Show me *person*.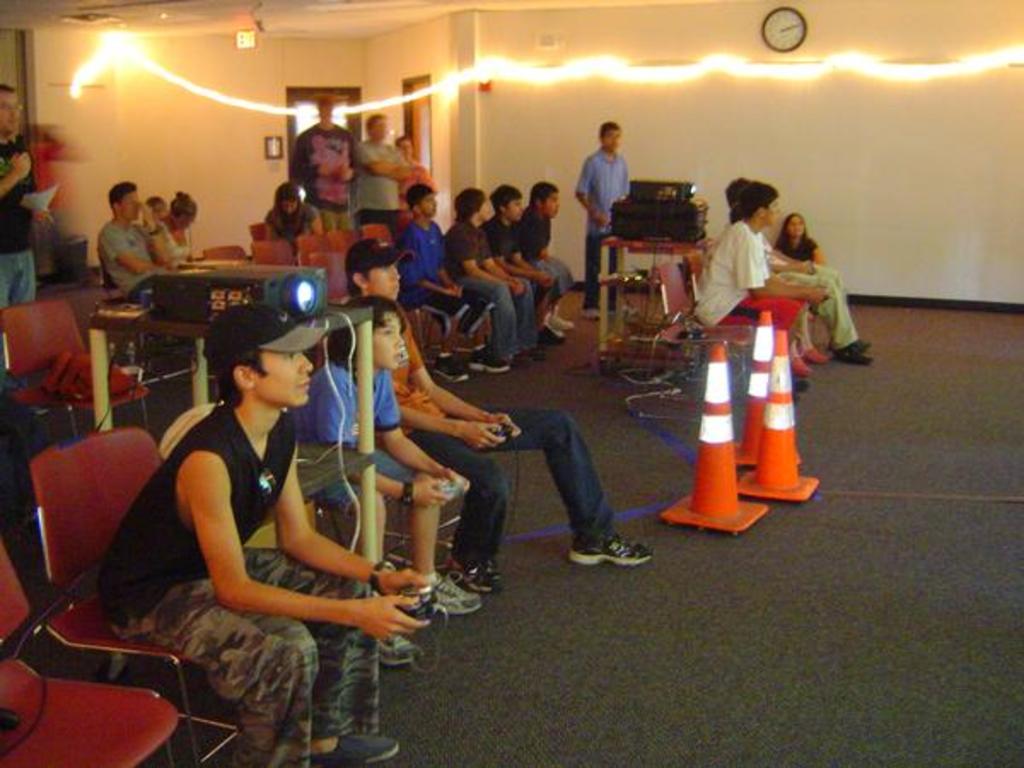
*person* is here: box=[444, 176, 544, 369].
